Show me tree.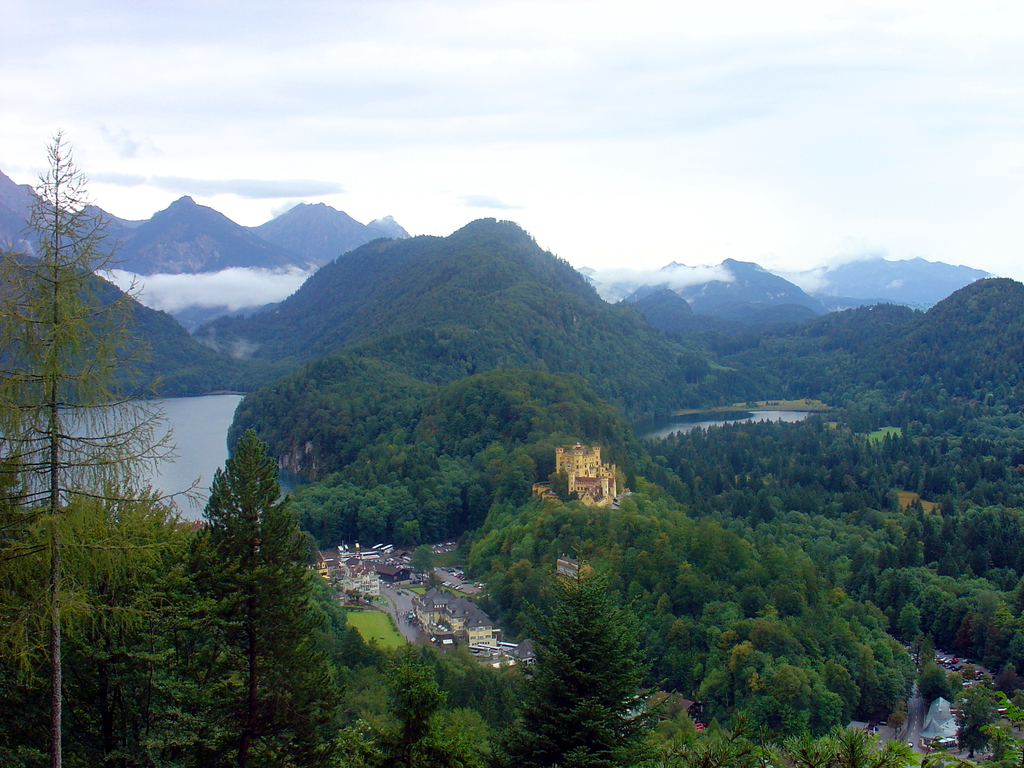
tree is here: (154,425,365,767).
